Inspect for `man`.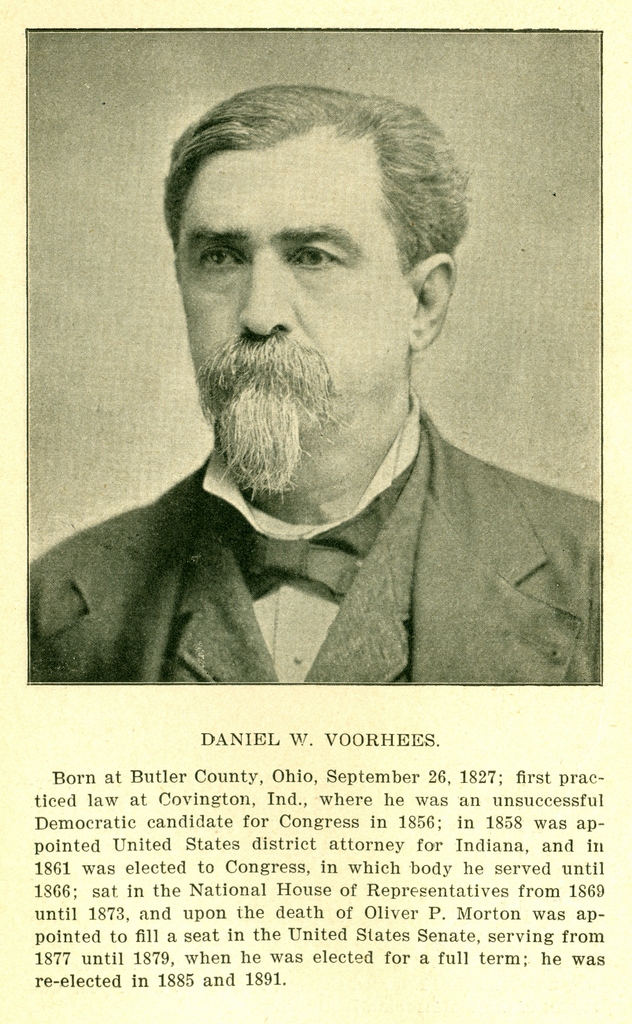
Inspection: x1=23 y1=81 x2=601 y2=685.
